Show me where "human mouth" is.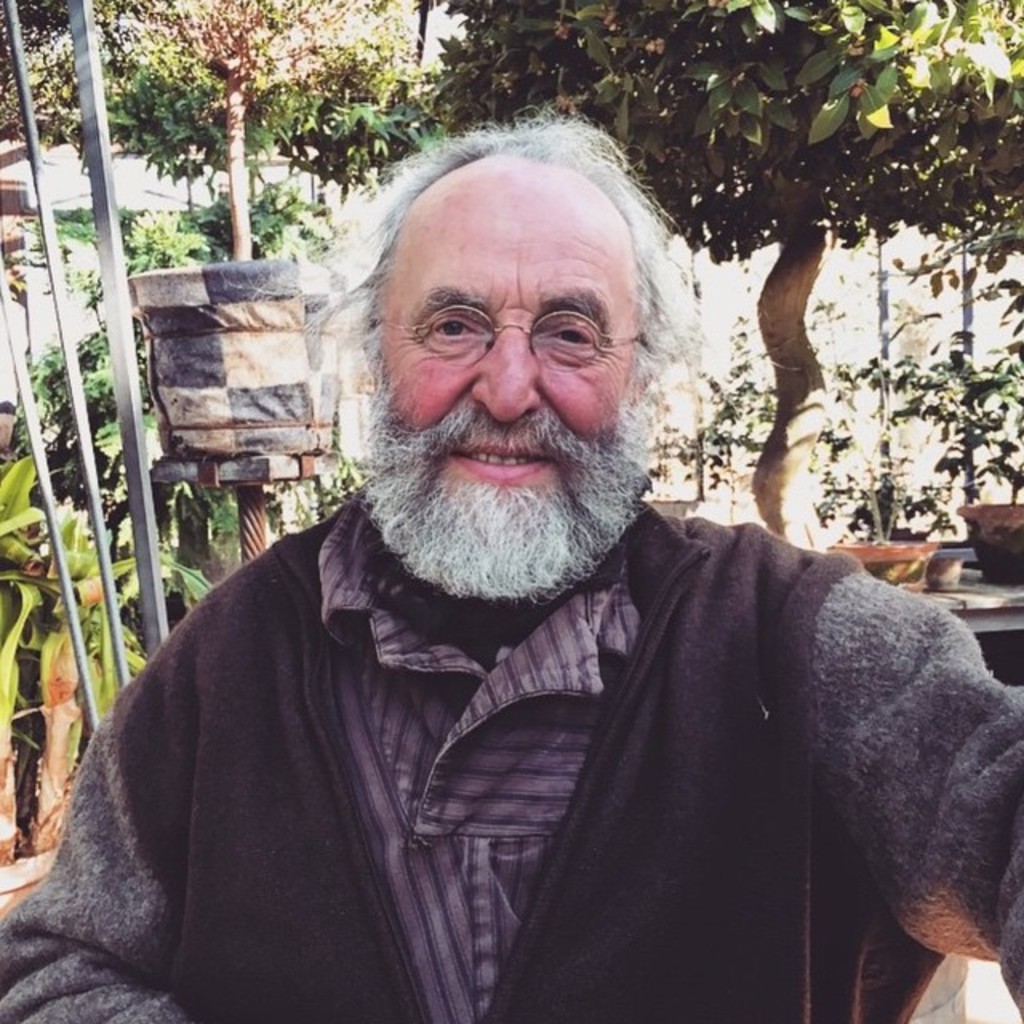
"human mouth" is at bbox=[459, 442, 554, 478].
